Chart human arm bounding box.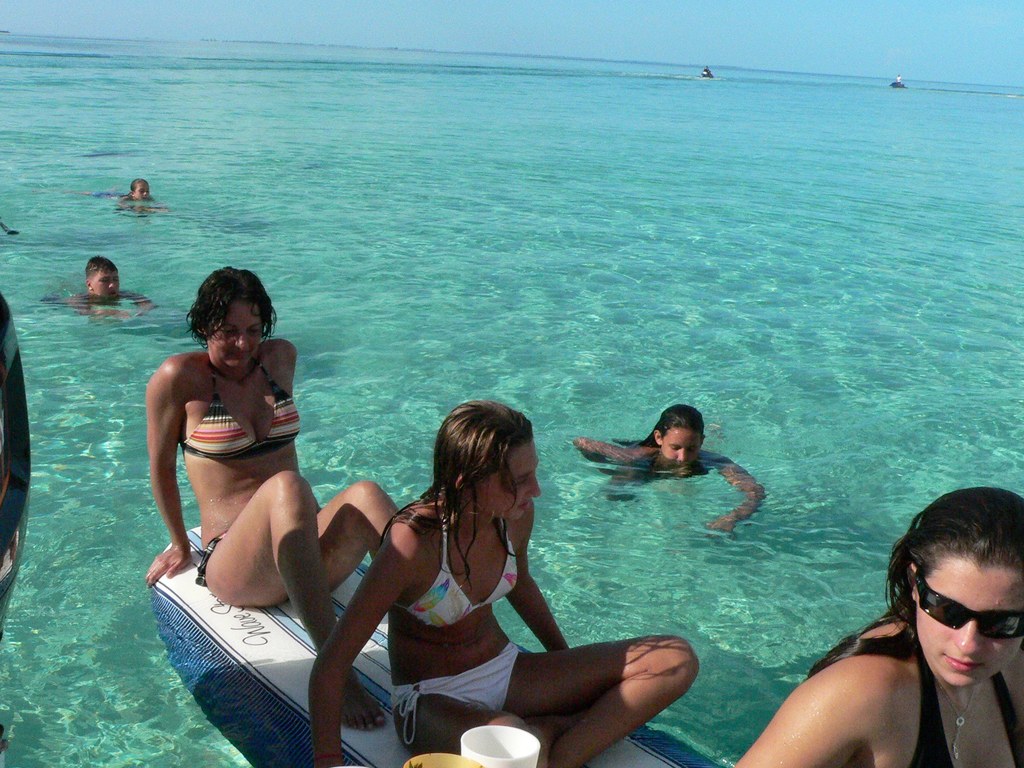
Charted: bbox(738, 653, 898, 767).
